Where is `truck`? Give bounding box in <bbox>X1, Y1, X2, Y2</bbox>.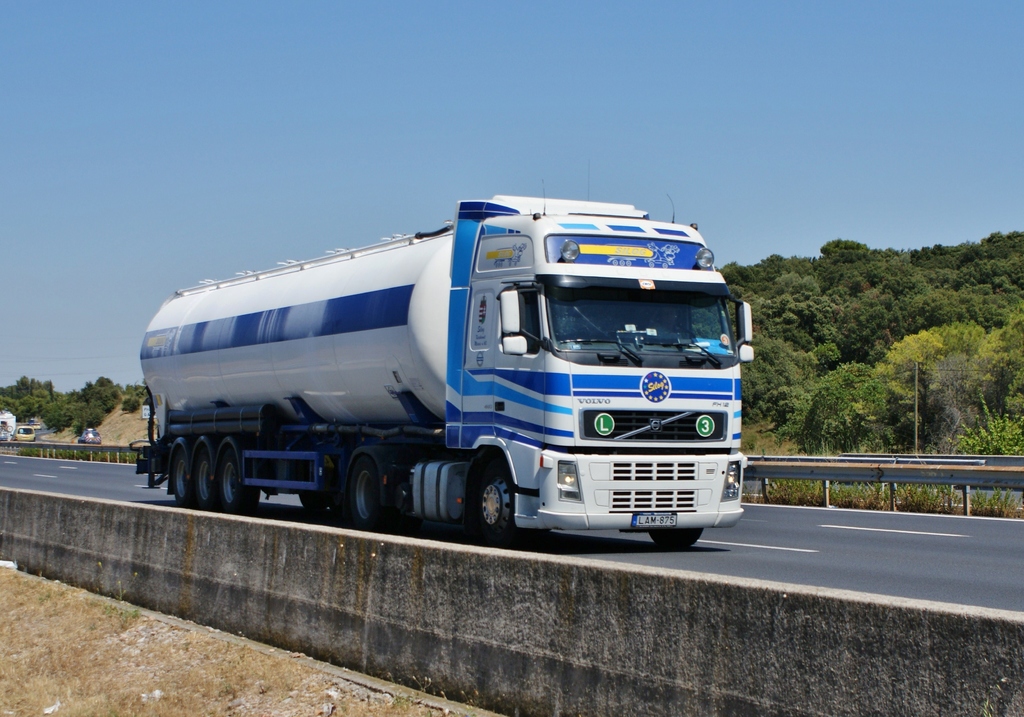
<bbox>14, 426, 36, 443</bbox>.
